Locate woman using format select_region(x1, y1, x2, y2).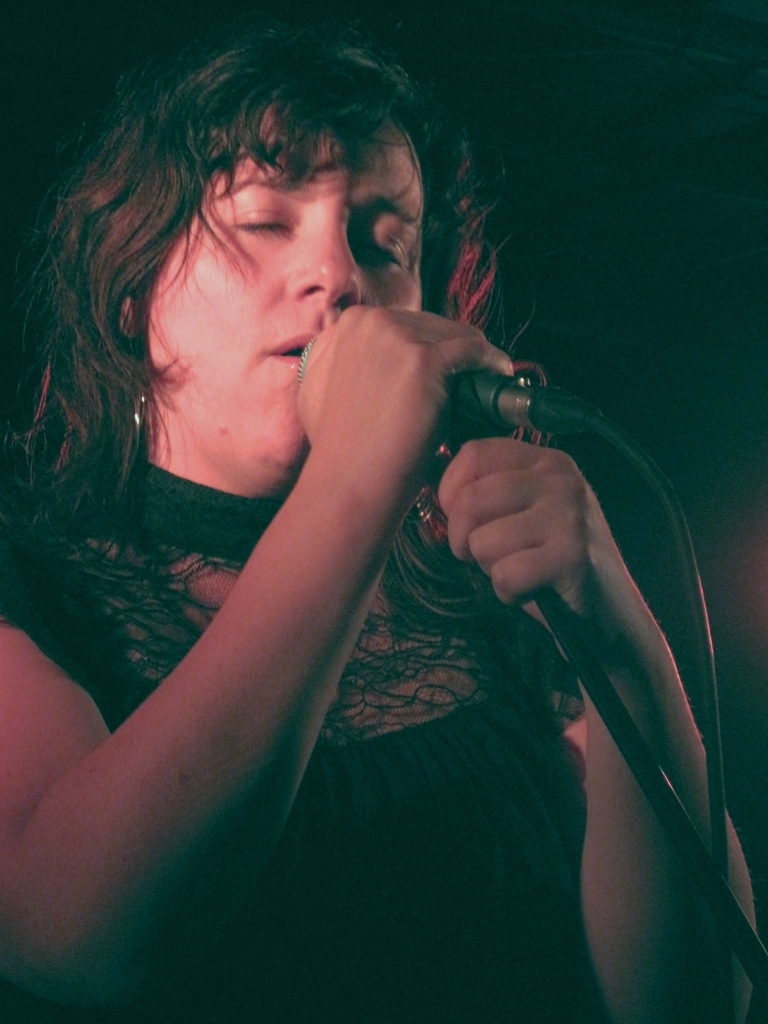
select_region(31, 19, 599, 1023).
